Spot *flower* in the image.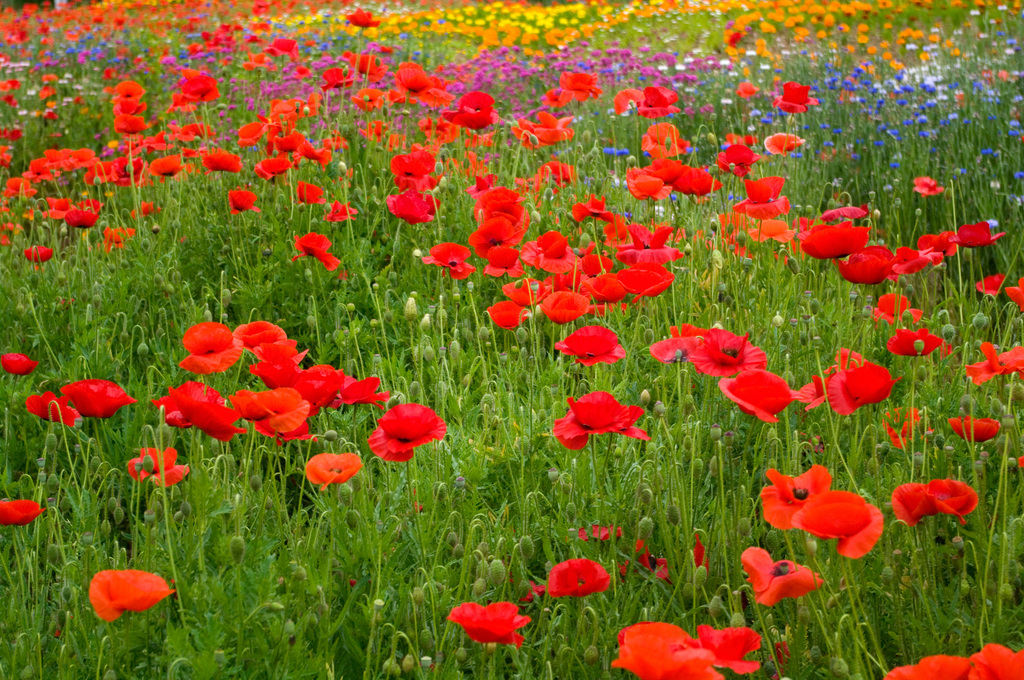
*flower* found at pyautogui.locateOnScreen(615, 619, 767, 679).
